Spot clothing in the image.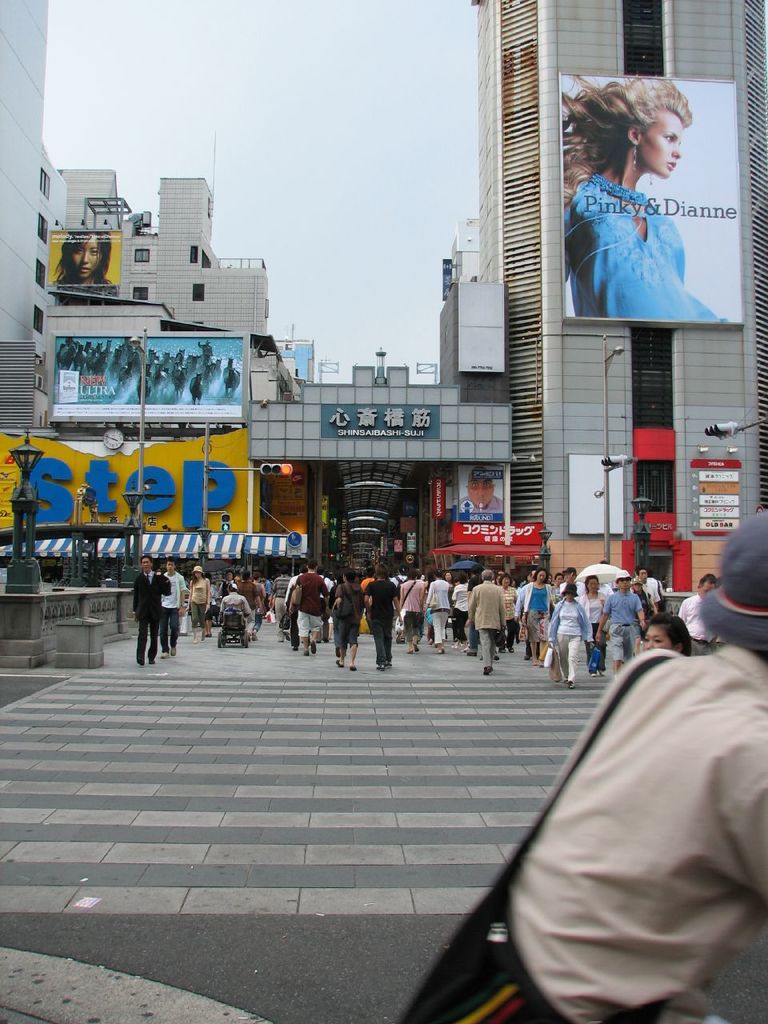
clothing found at <region>507, 646, 767, 1023</region>.
